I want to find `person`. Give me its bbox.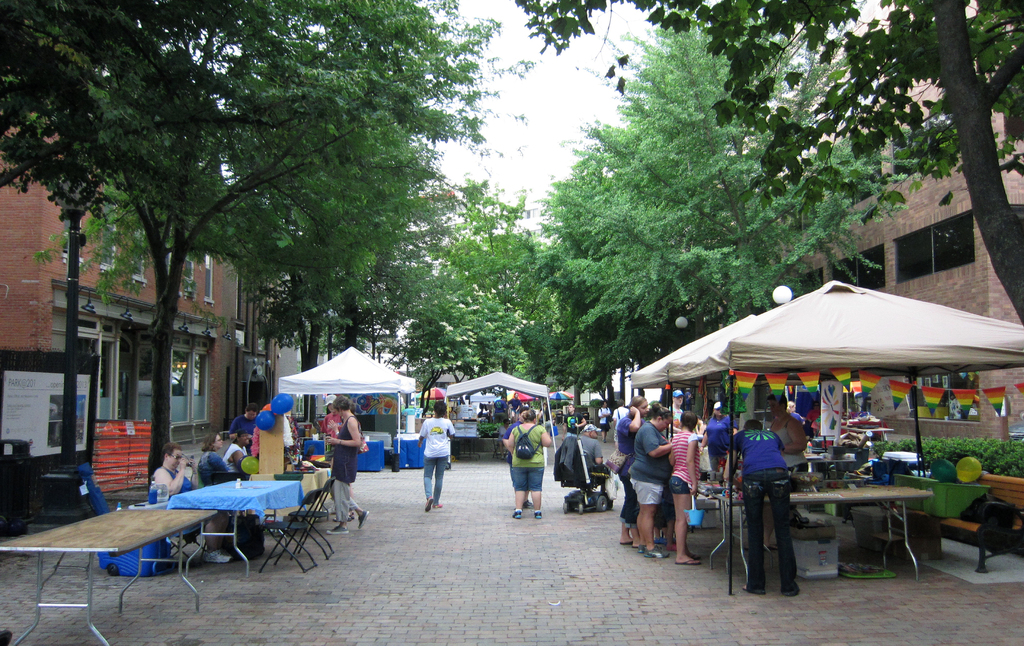
(499,399,531,517).
